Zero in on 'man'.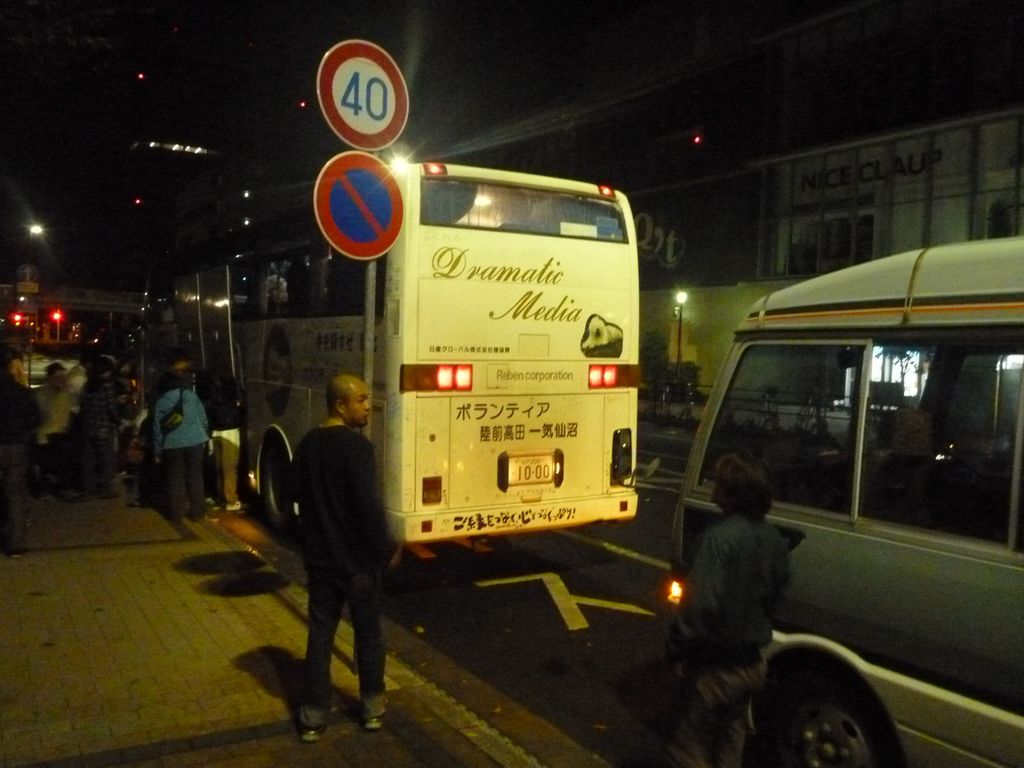
Zeroed in: l=260, t=353, r=400, b=744.
